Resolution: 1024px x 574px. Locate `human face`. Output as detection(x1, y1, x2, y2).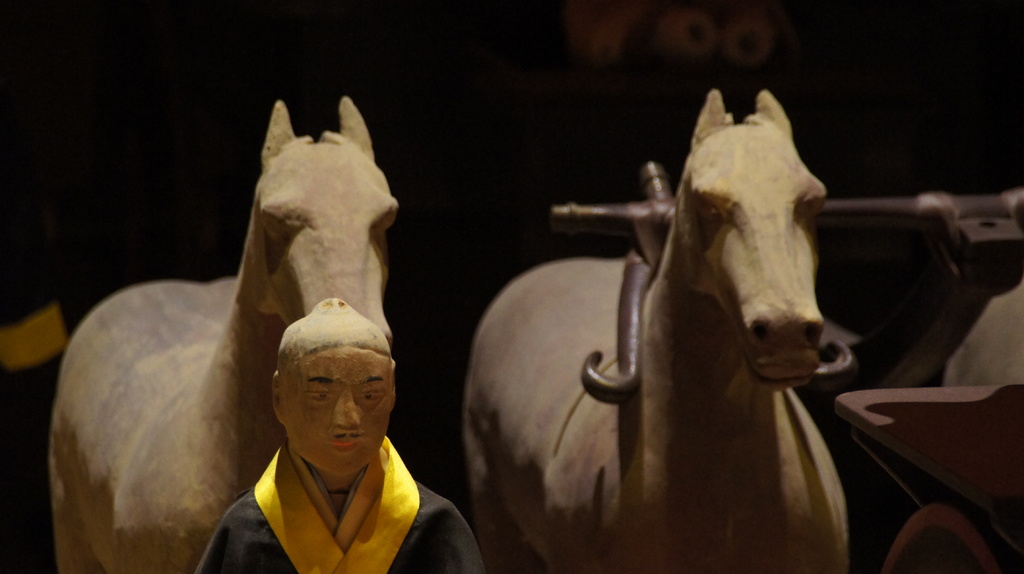
detection(284, 345, 389, 478).
